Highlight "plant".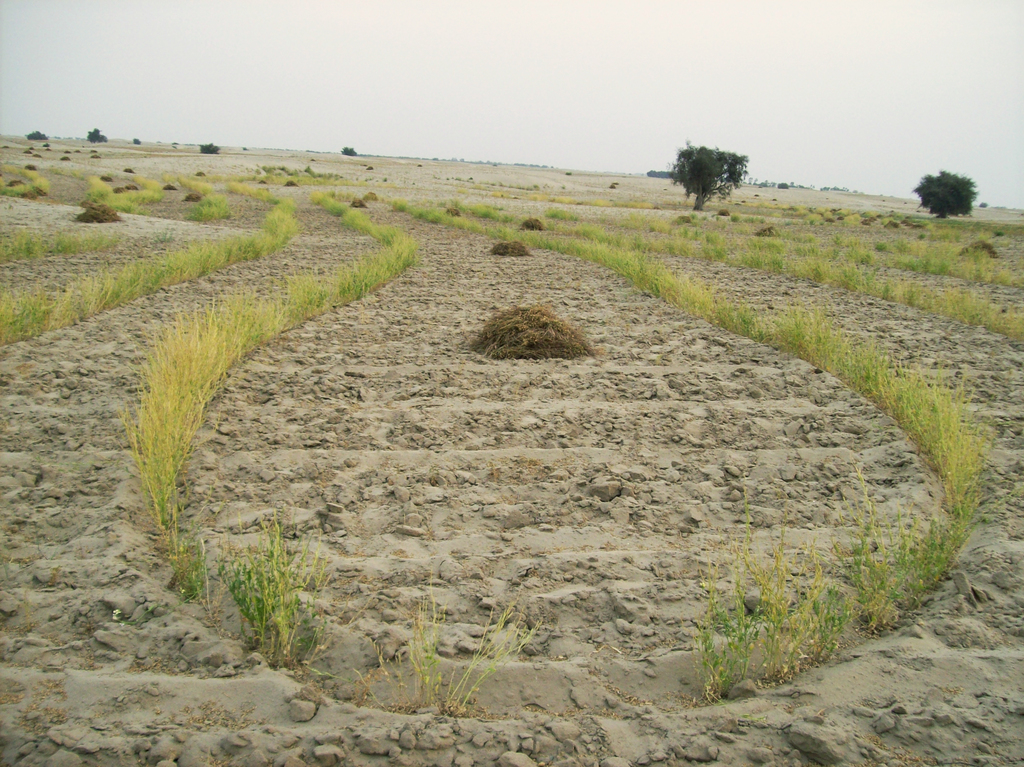
Highlighted region: {"left": 907, "top": 485, "right": 994, "bottom": 608}.
